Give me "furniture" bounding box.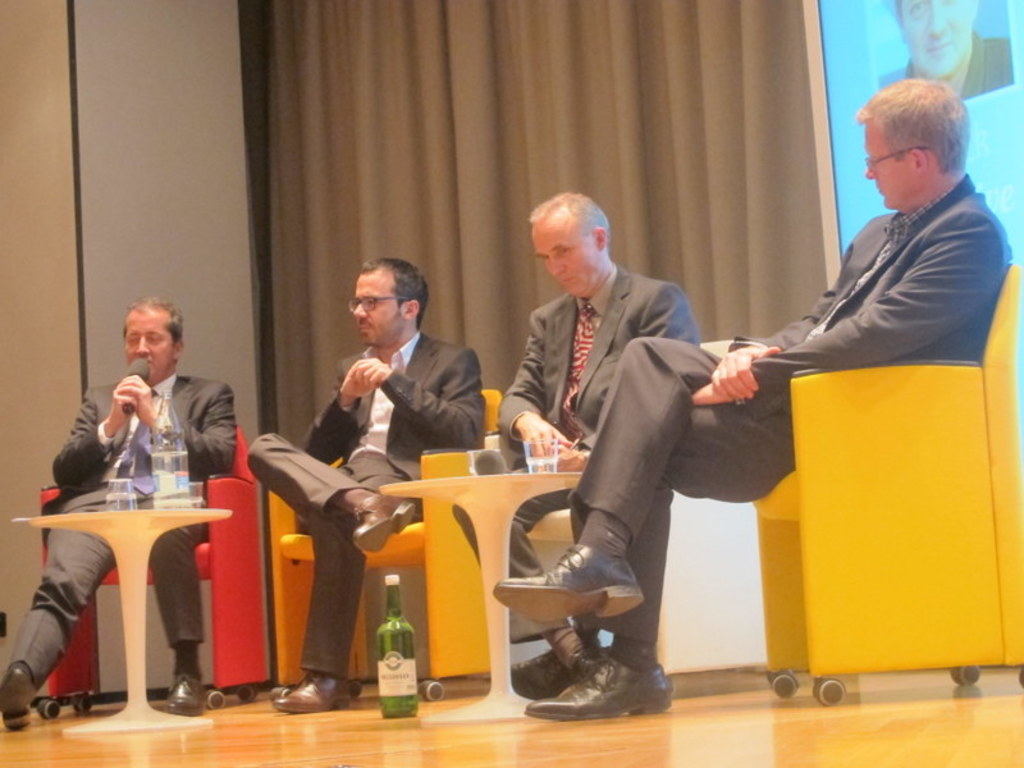
BBox(269, 385, 502, 712).
